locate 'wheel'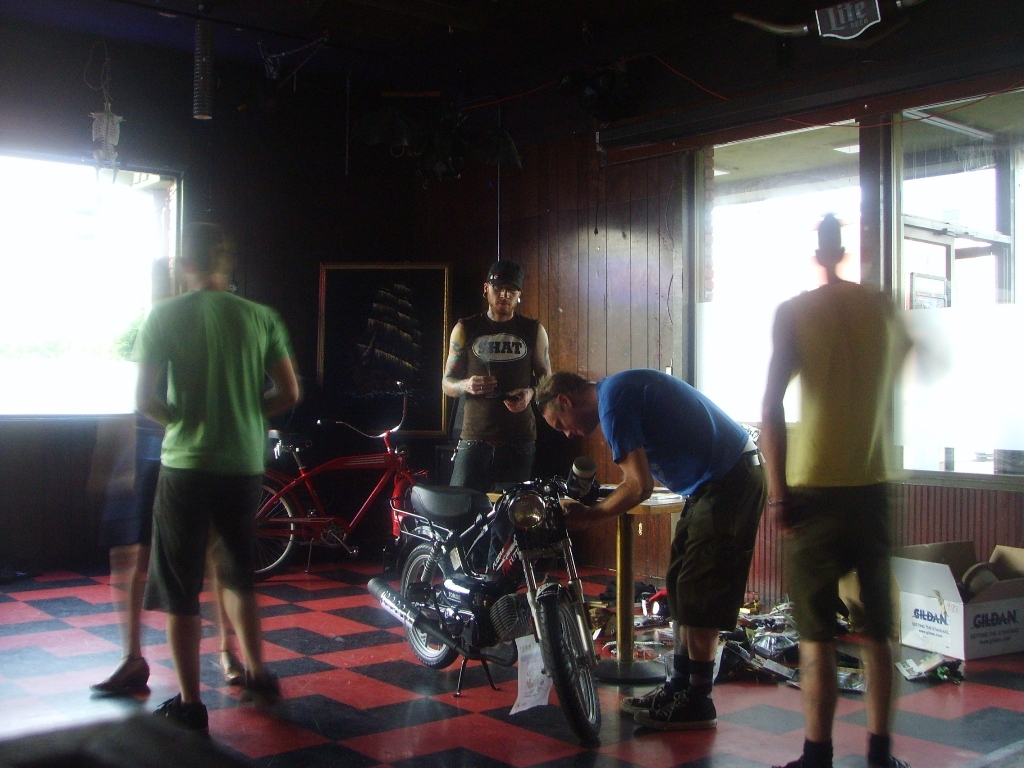
select_region(253, 479, 297, 577)
